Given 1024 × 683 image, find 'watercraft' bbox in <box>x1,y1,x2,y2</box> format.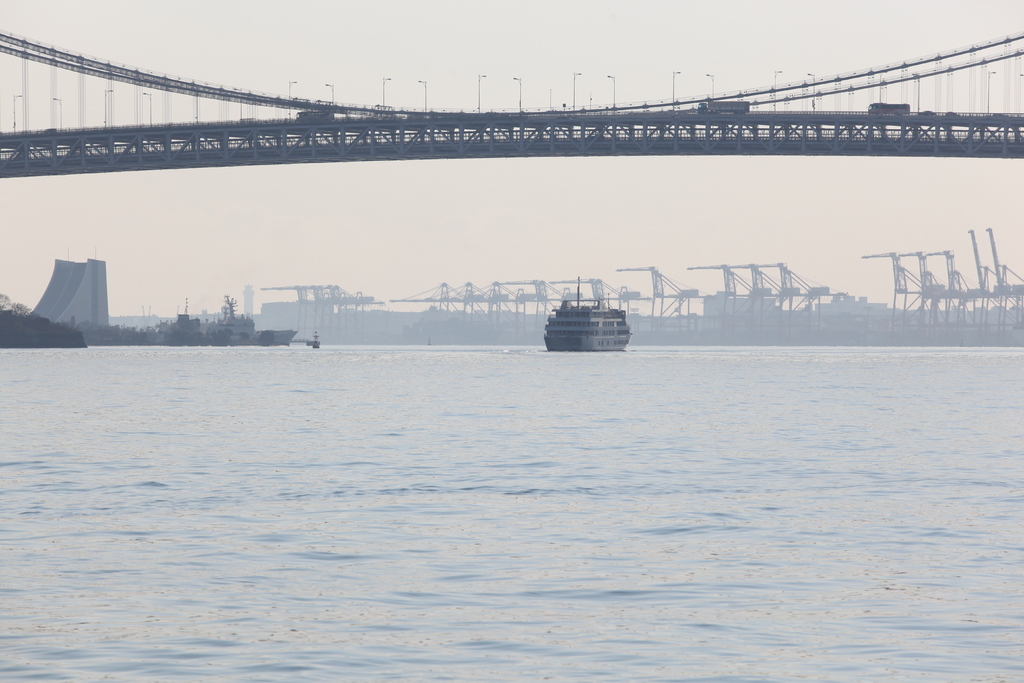
<box>541,277,639,352</box>.
